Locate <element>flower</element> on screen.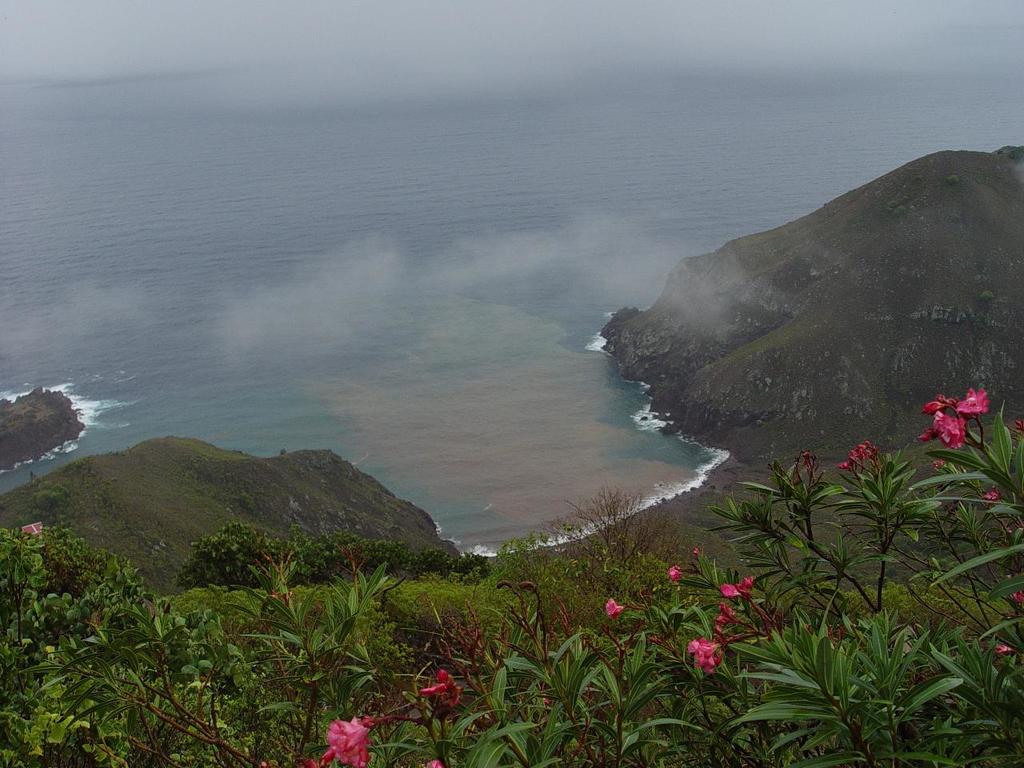
On screen at crop(603, 599, 626, 622).
